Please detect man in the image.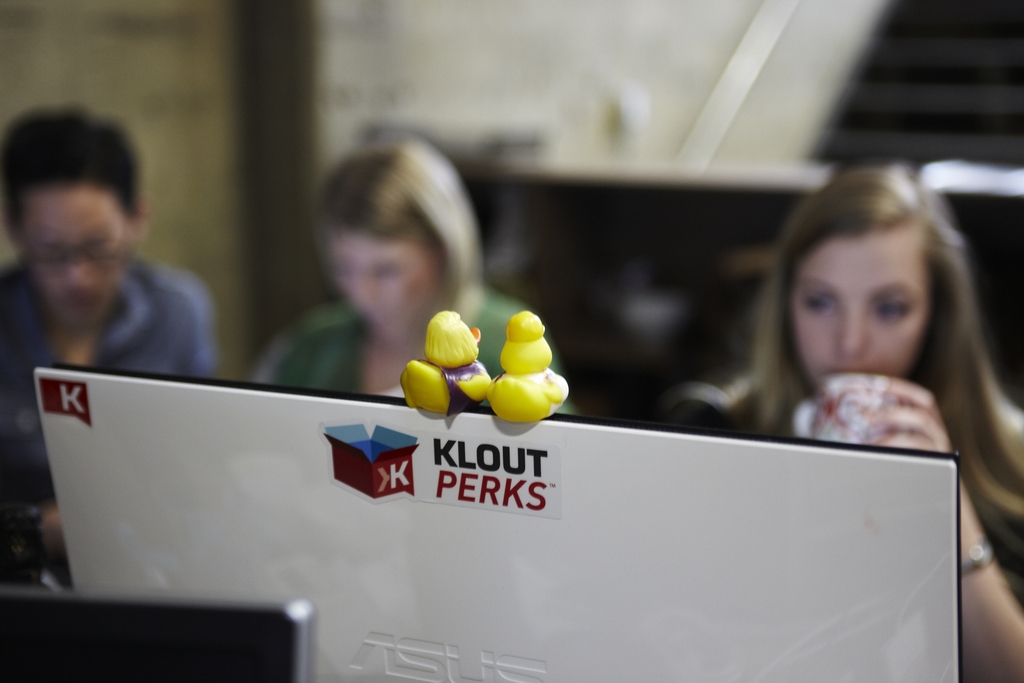
box(0, 104, 212, 584).
